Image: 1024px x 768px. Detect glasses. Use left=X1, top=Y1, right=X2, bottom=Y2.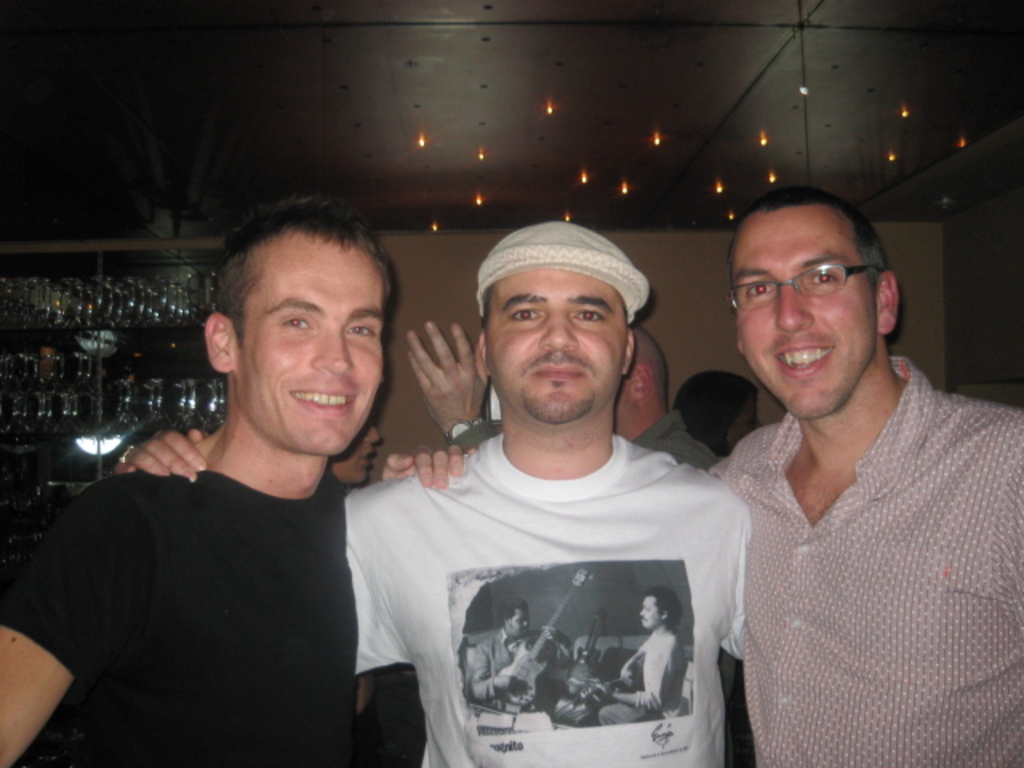
left=730, top=259, right=885, bottom=310.
